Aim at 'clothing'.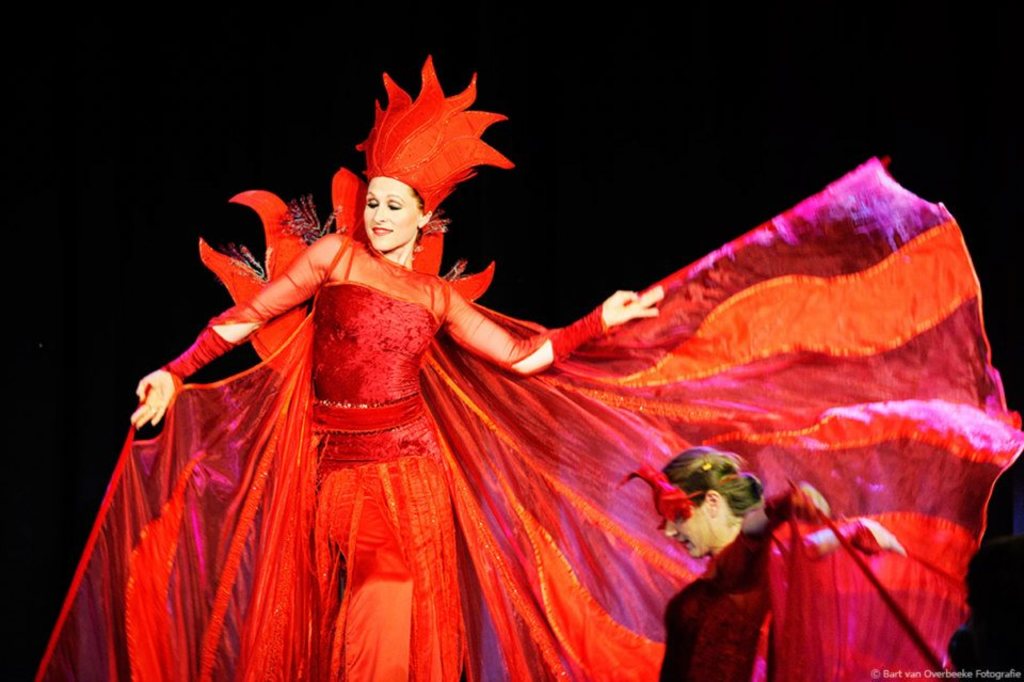
Aimed at locate(653, 494, 871, 681).
